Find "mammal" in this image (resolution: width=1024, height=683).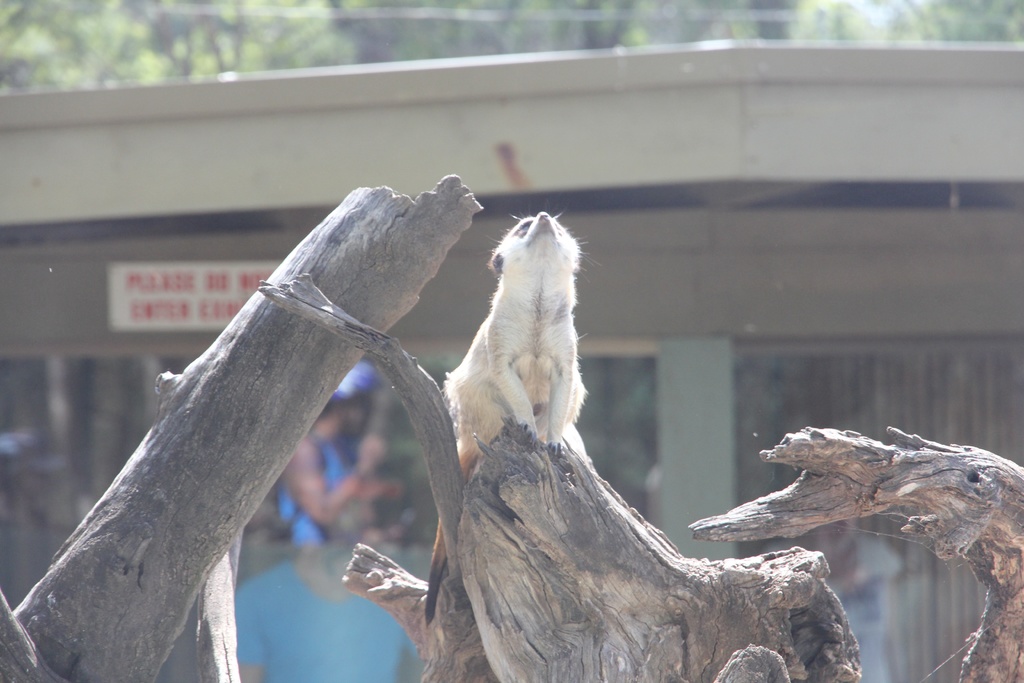
(440, 213, 593, 460).
